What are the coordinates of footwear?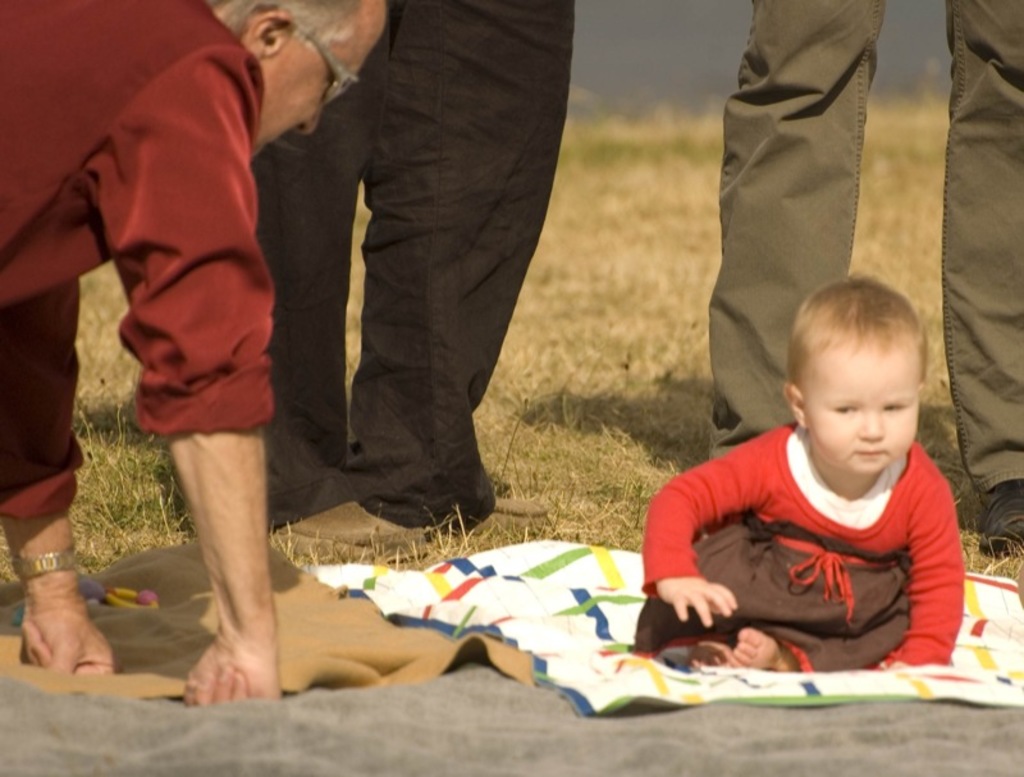
273:502:465:567.
